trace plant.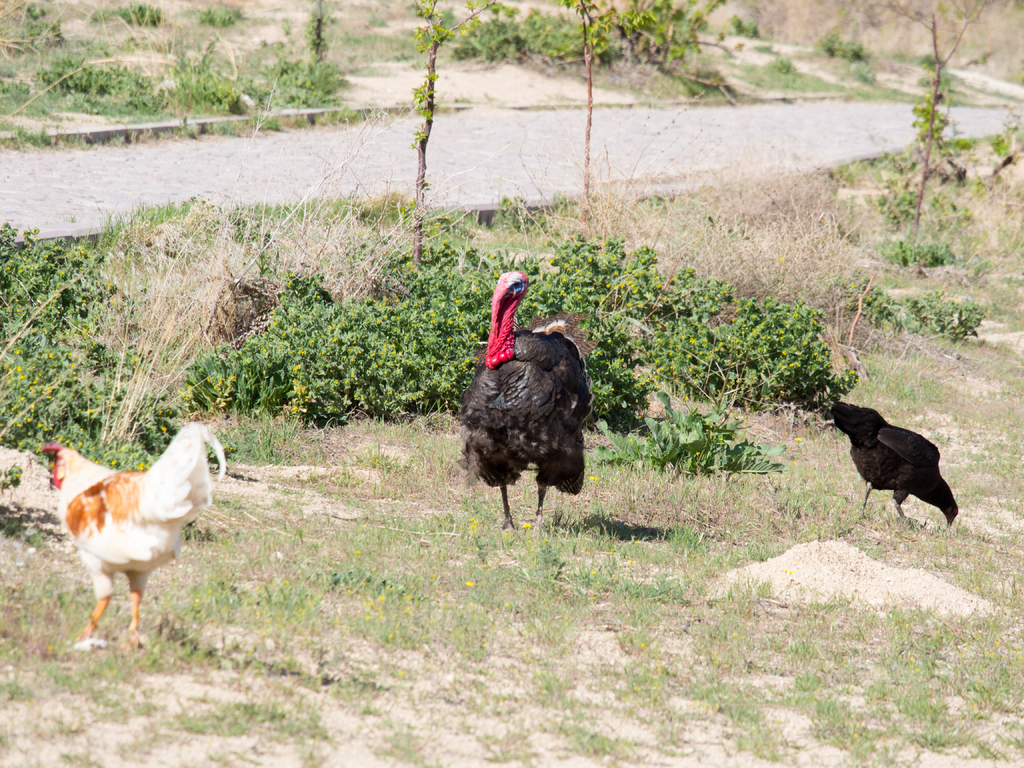
Traced to <region>592, 387, 790, 478</region>.
